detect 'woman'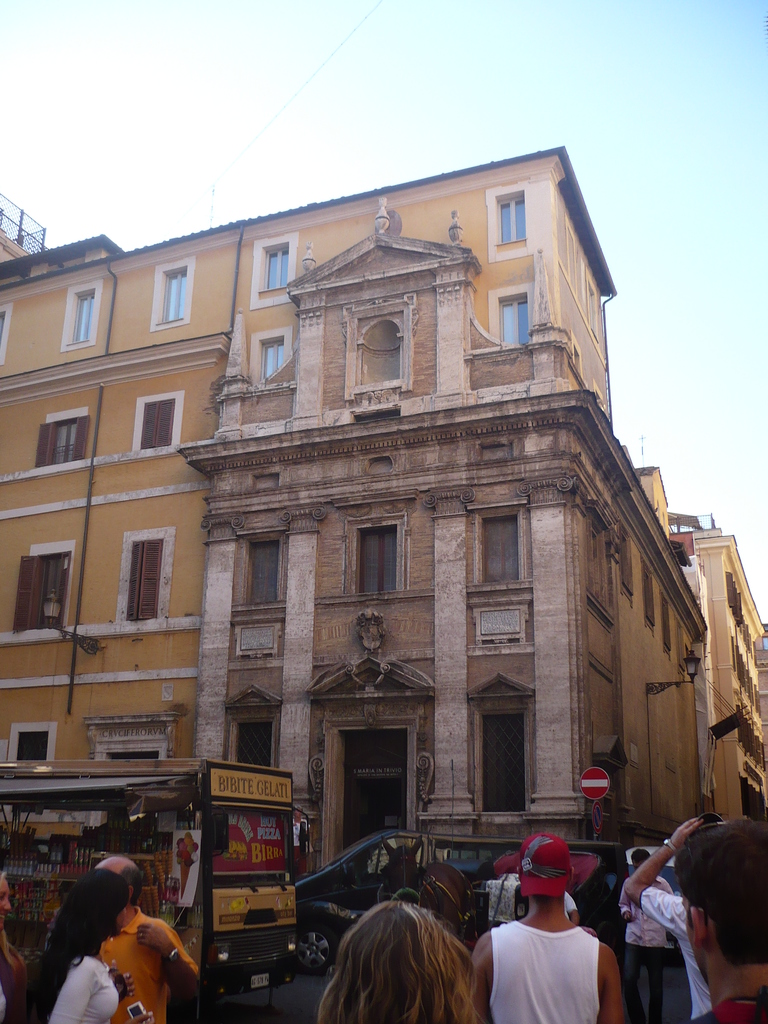
(left=9, top=872, right=156, bottom=1023)
